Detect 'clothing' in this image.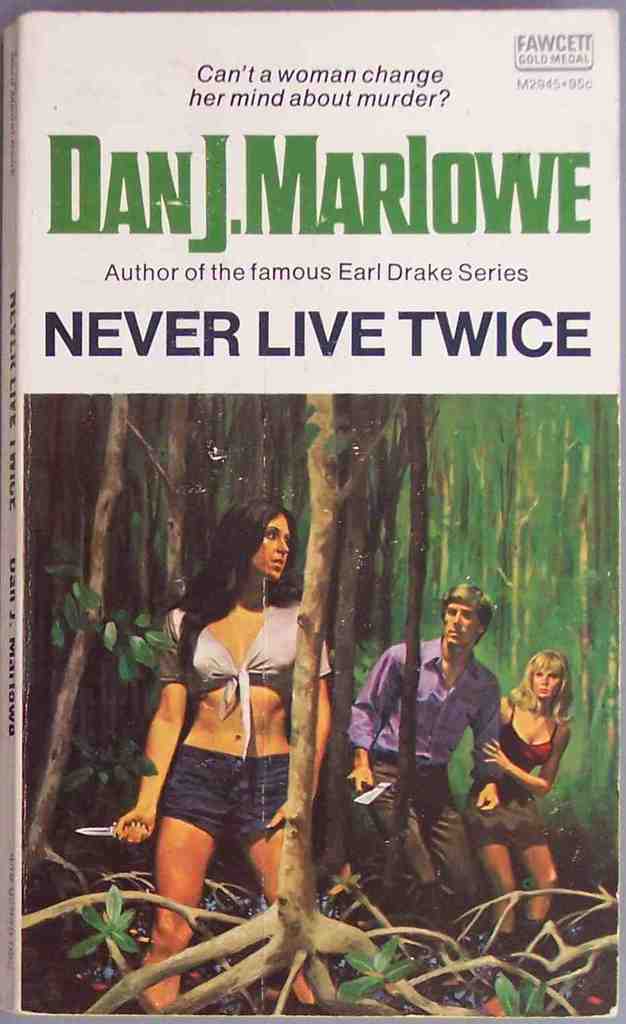
Detection: (164, 589, 334, 762).
